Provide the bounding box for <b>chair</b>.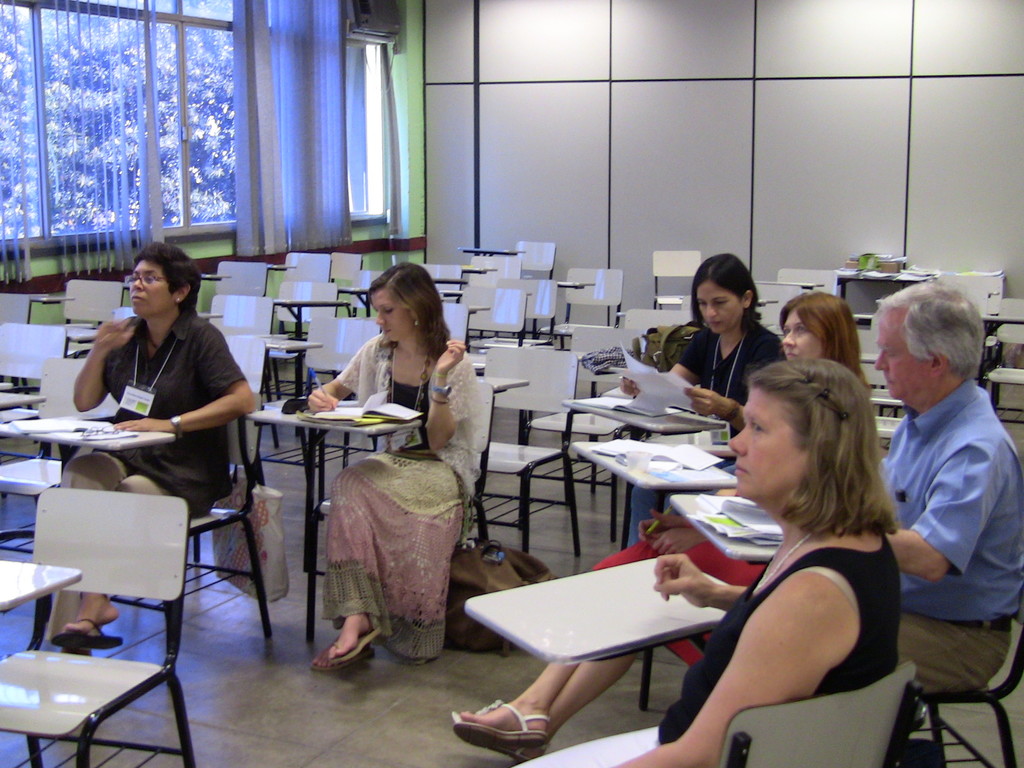
box(213, 259, 263, 298).
